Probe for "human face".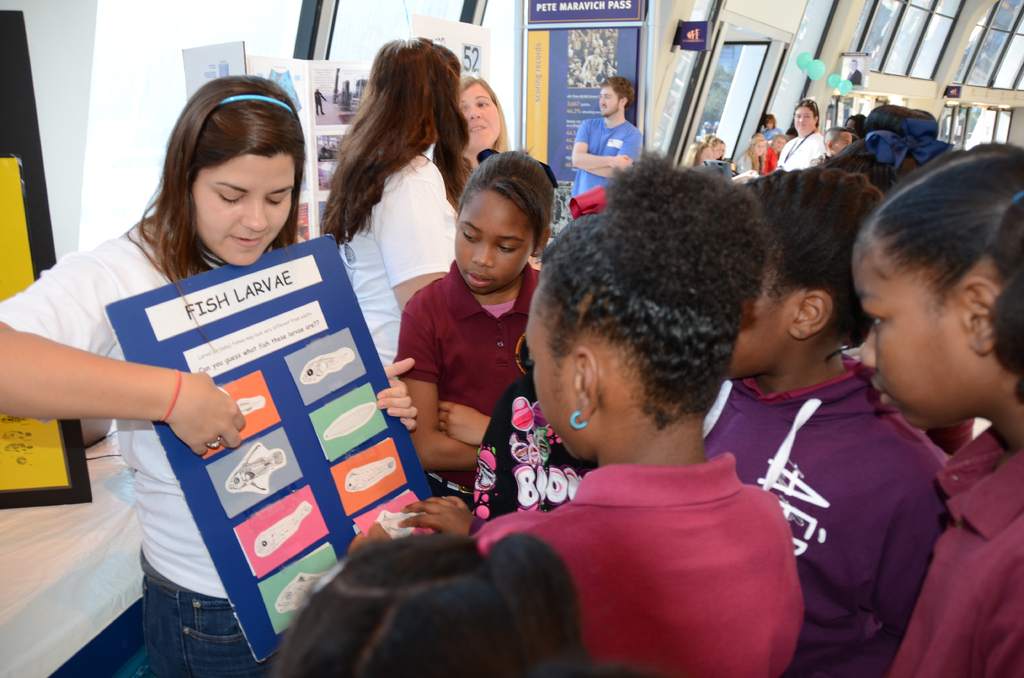
Probe result: [460,86,493,142].
